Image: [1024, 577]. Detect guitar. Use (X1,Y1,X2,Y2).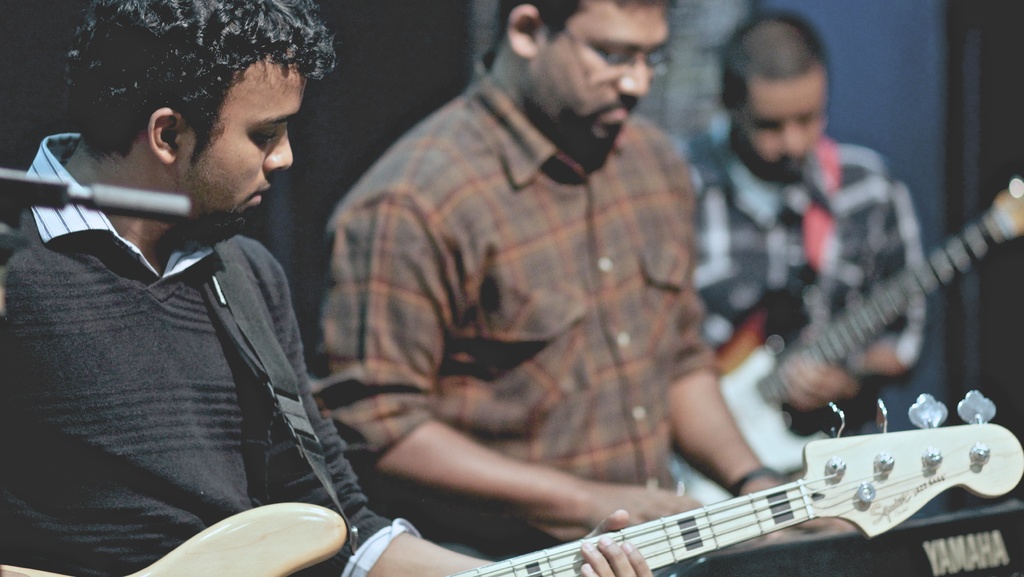
(656,188,1023,516).
